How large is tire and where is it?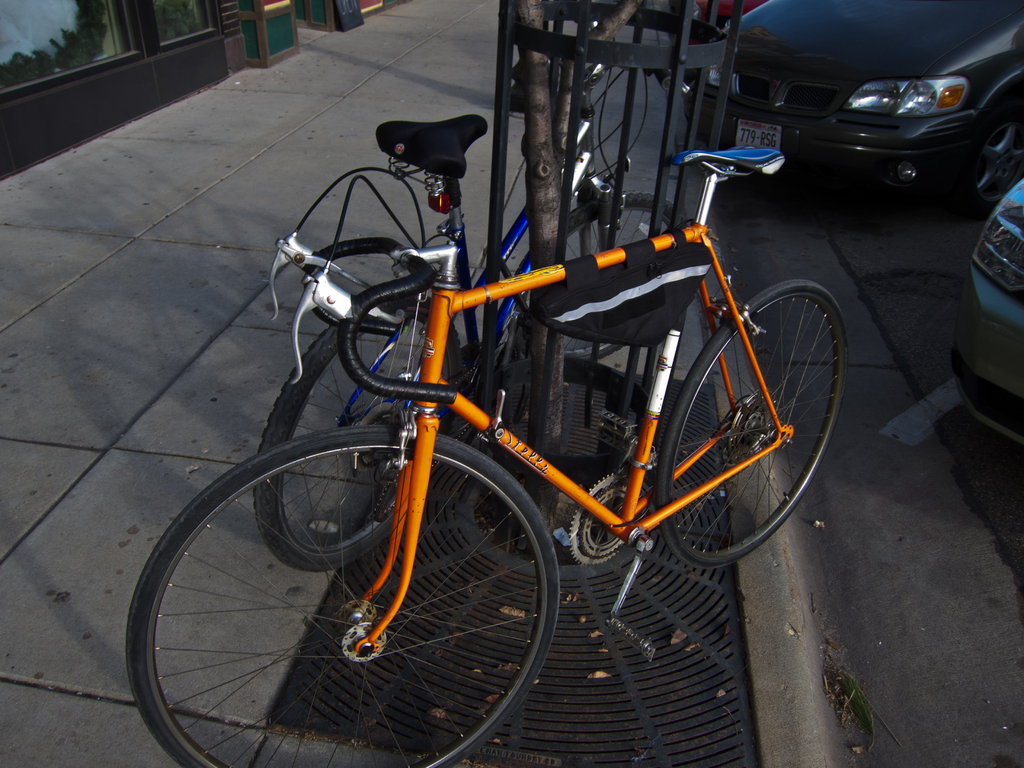
Bounding box: BBox(966, 97, 1023, 211).
